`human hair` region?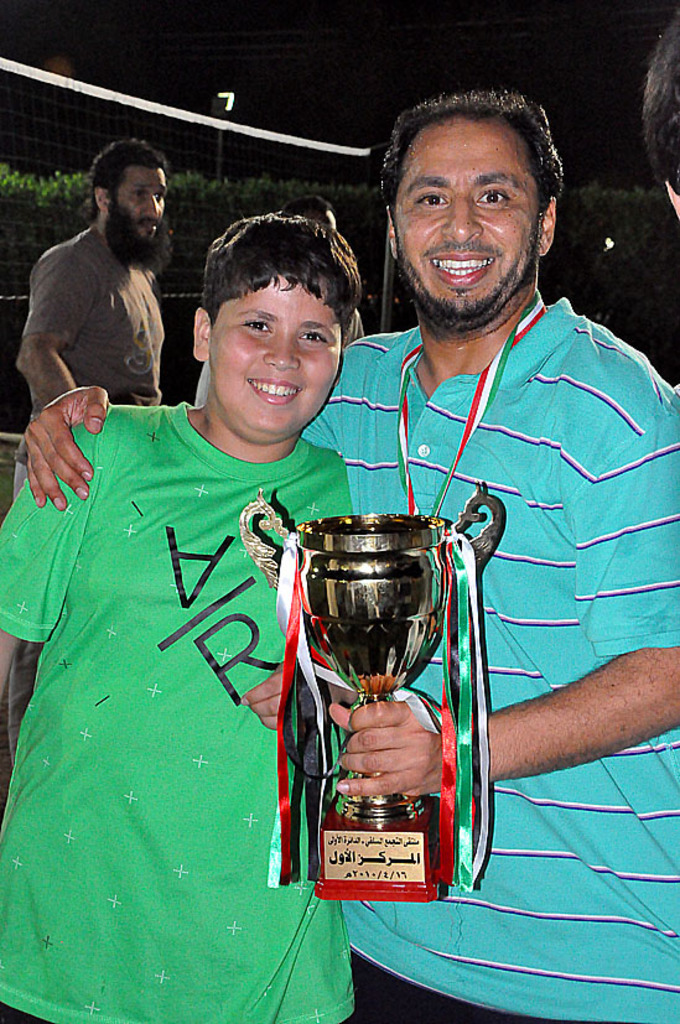
<region>89, 139, 173, 218</region>
